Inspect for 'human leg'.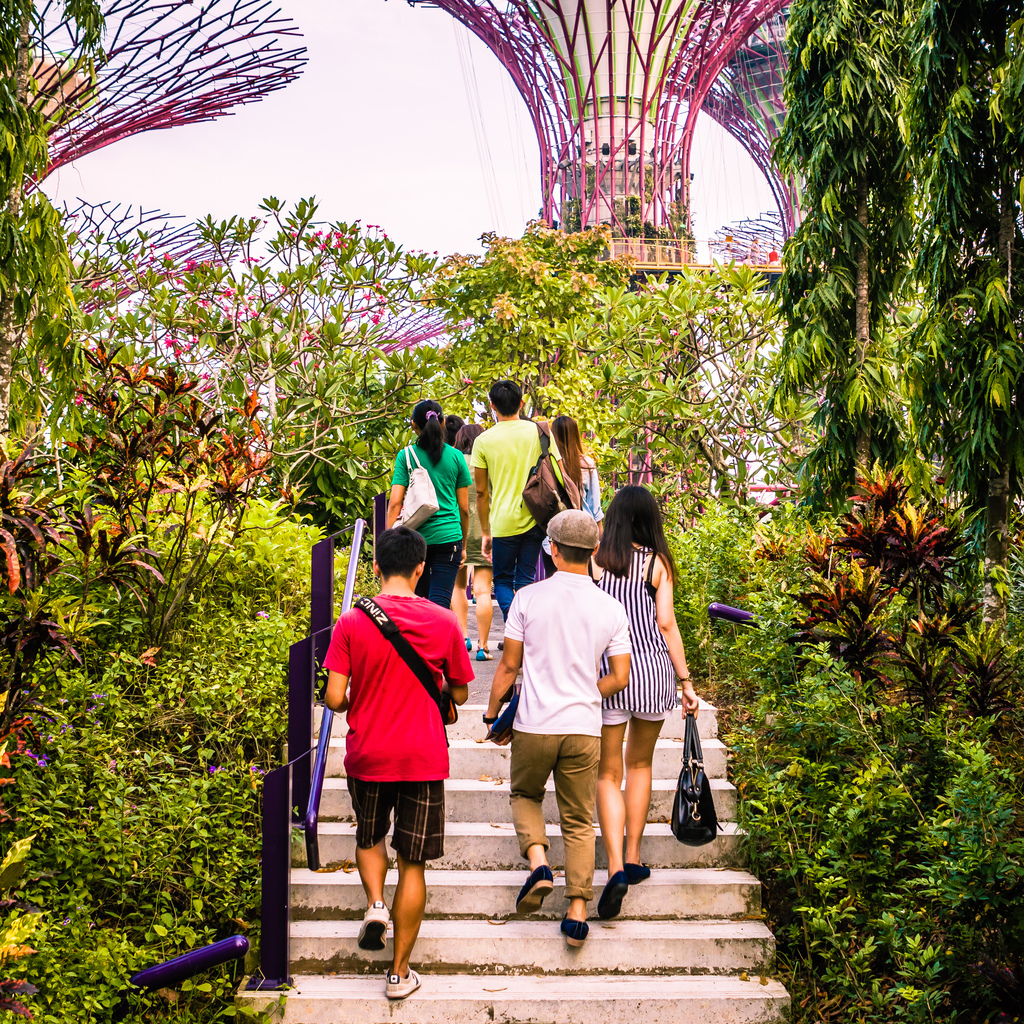
Inspection: crop(347, 756, 394, 948).
